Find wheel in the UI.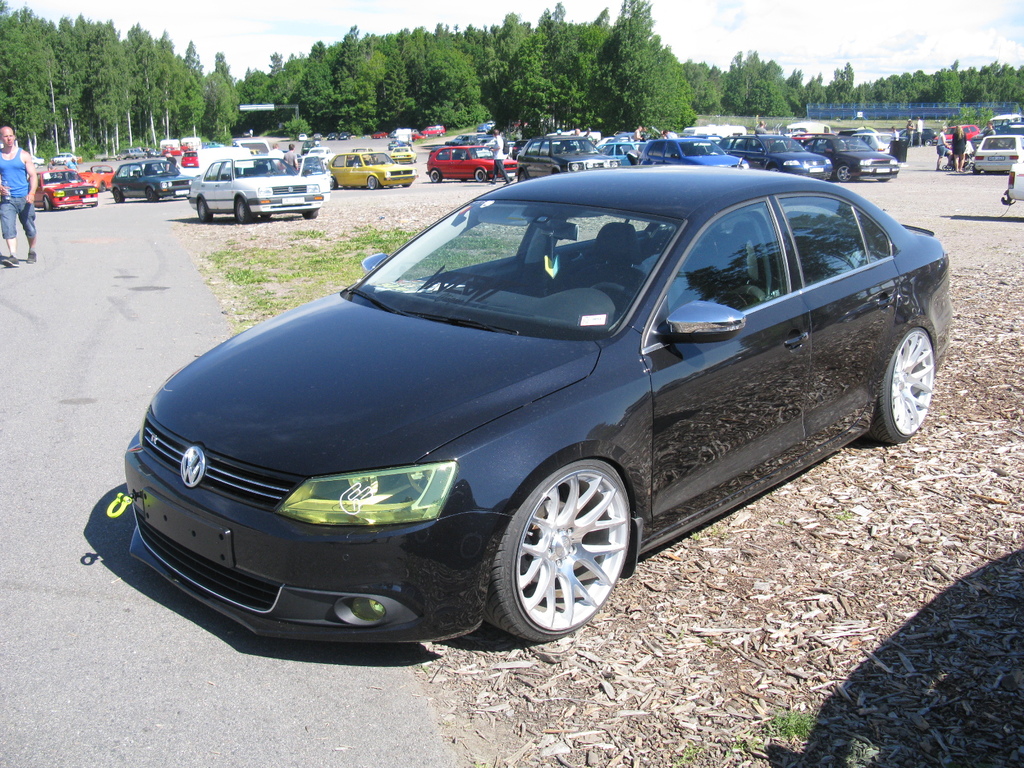
UI element at pyautogui.locateOnScreen(148, 186, 159, 204).
